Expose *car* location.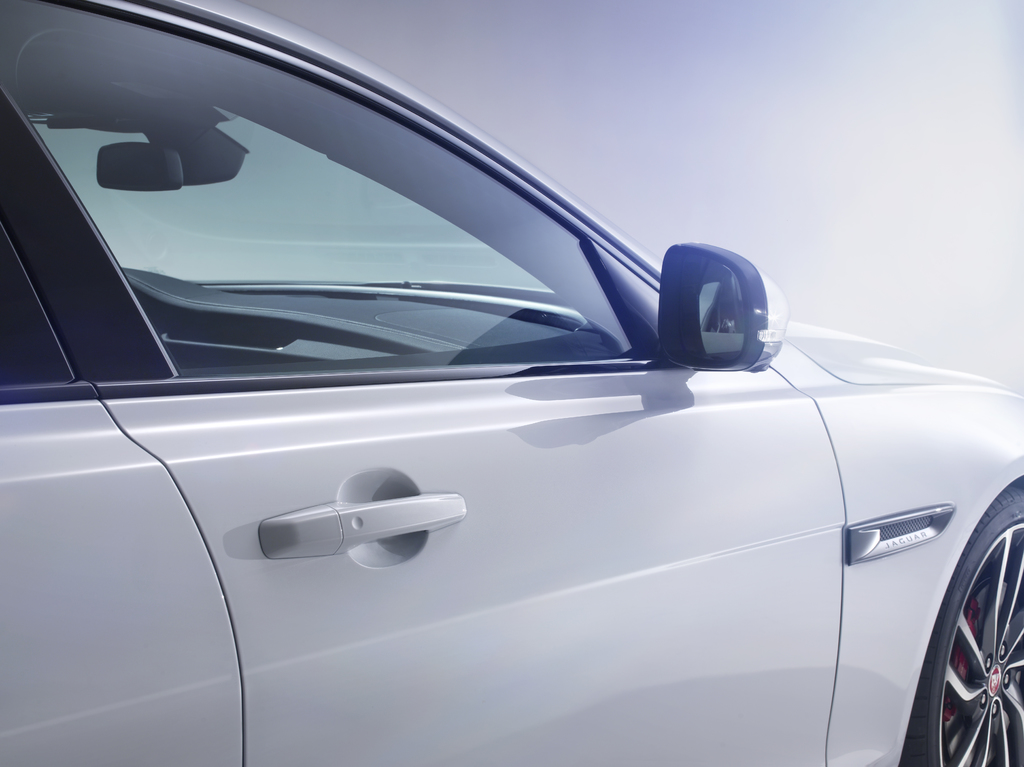
Exposed at crop(0, 4, 1023, 766).
